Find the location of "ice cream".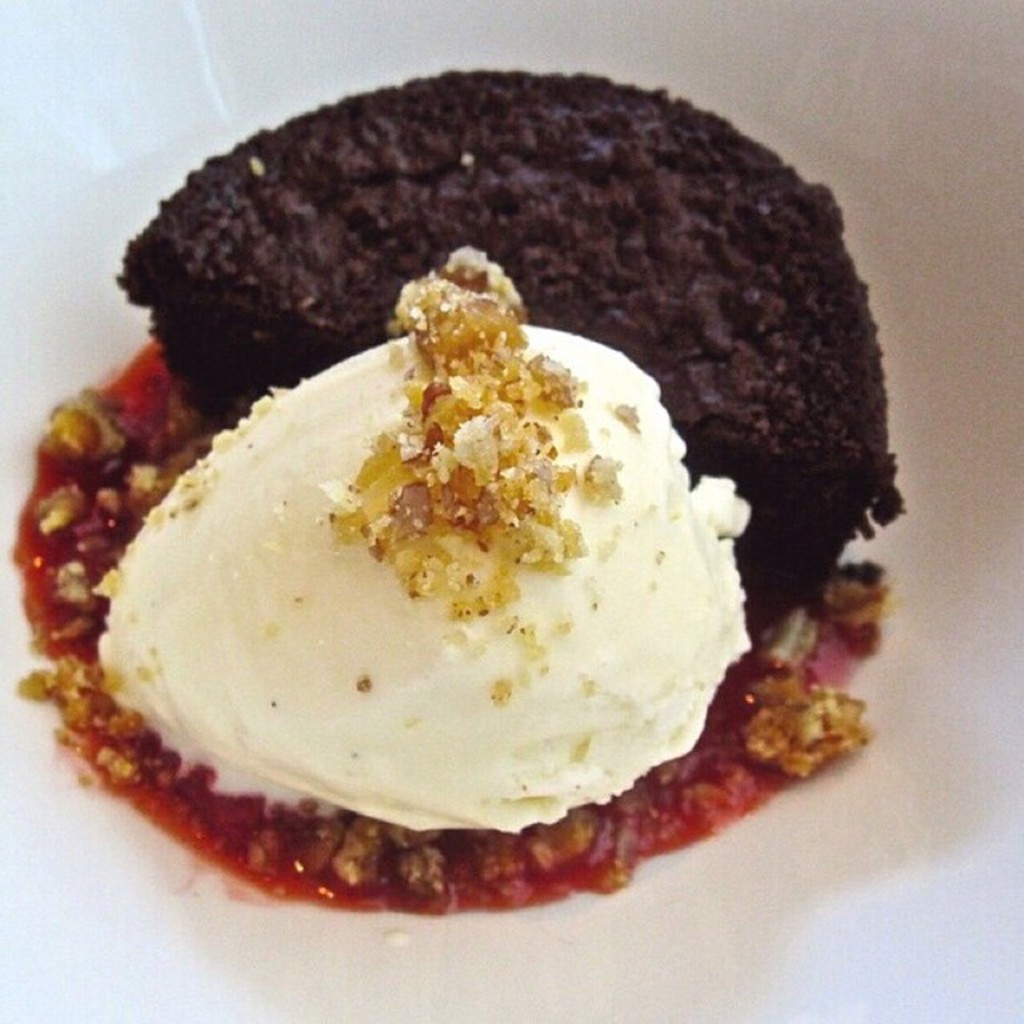
Location: bbox=[74, 299, 794, 918].
